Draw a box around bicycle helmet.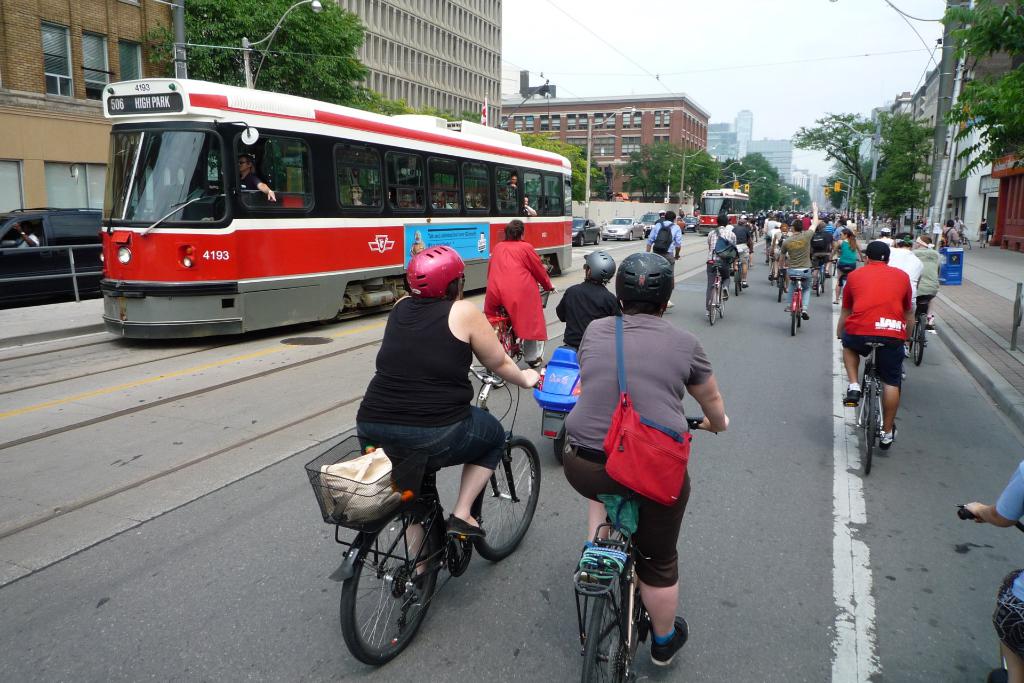
BBox(615, 251, 671, 310).
